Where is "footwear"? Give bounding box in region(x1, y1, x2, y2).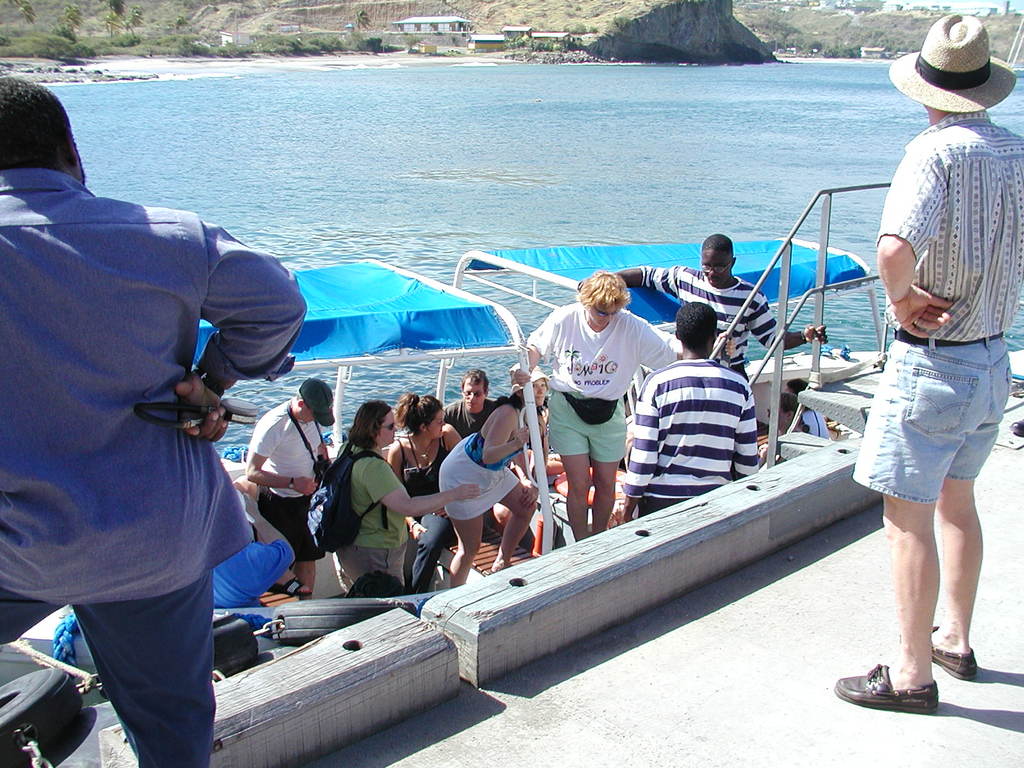
region(854, 663, 956, 730).
